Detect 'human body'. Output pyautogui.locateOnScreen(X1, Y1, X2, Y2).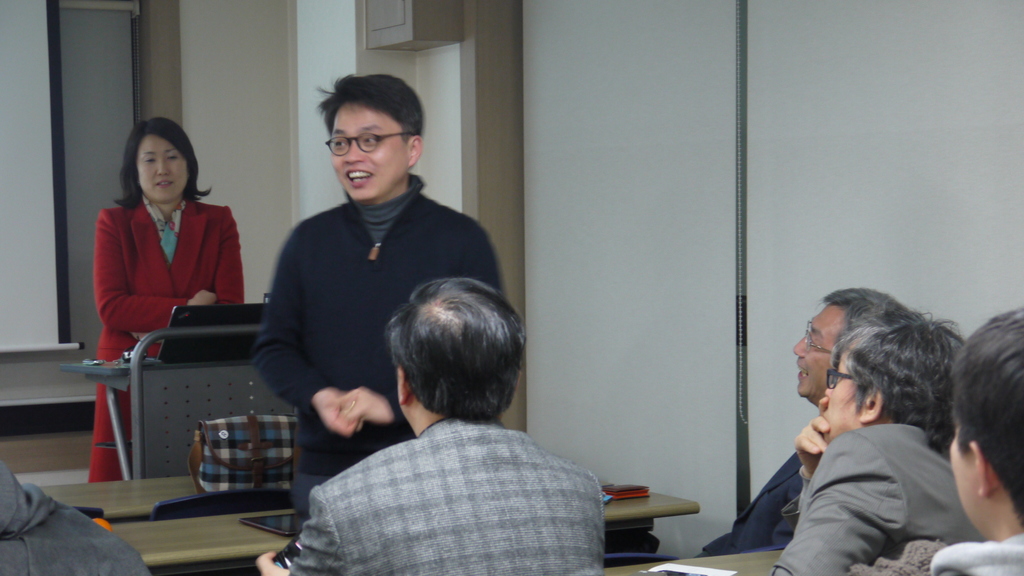
pyautogui.locateOnScreen(250, 271, 610, 575).
